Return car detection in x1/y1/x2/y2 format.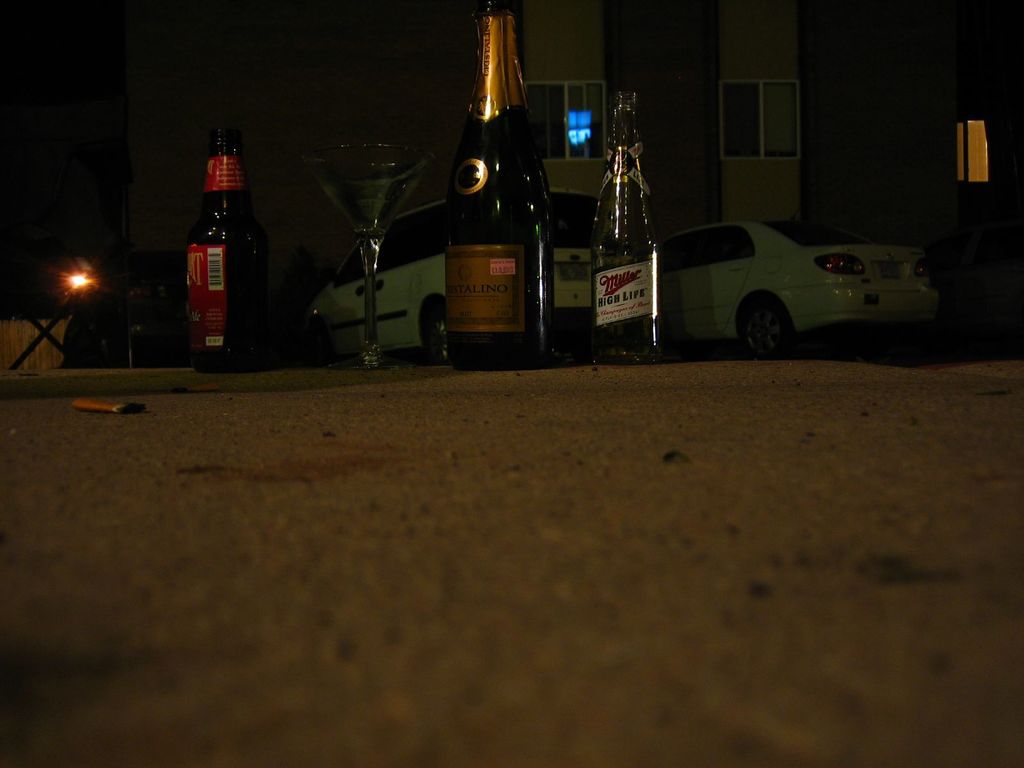
297/178/600/369.
